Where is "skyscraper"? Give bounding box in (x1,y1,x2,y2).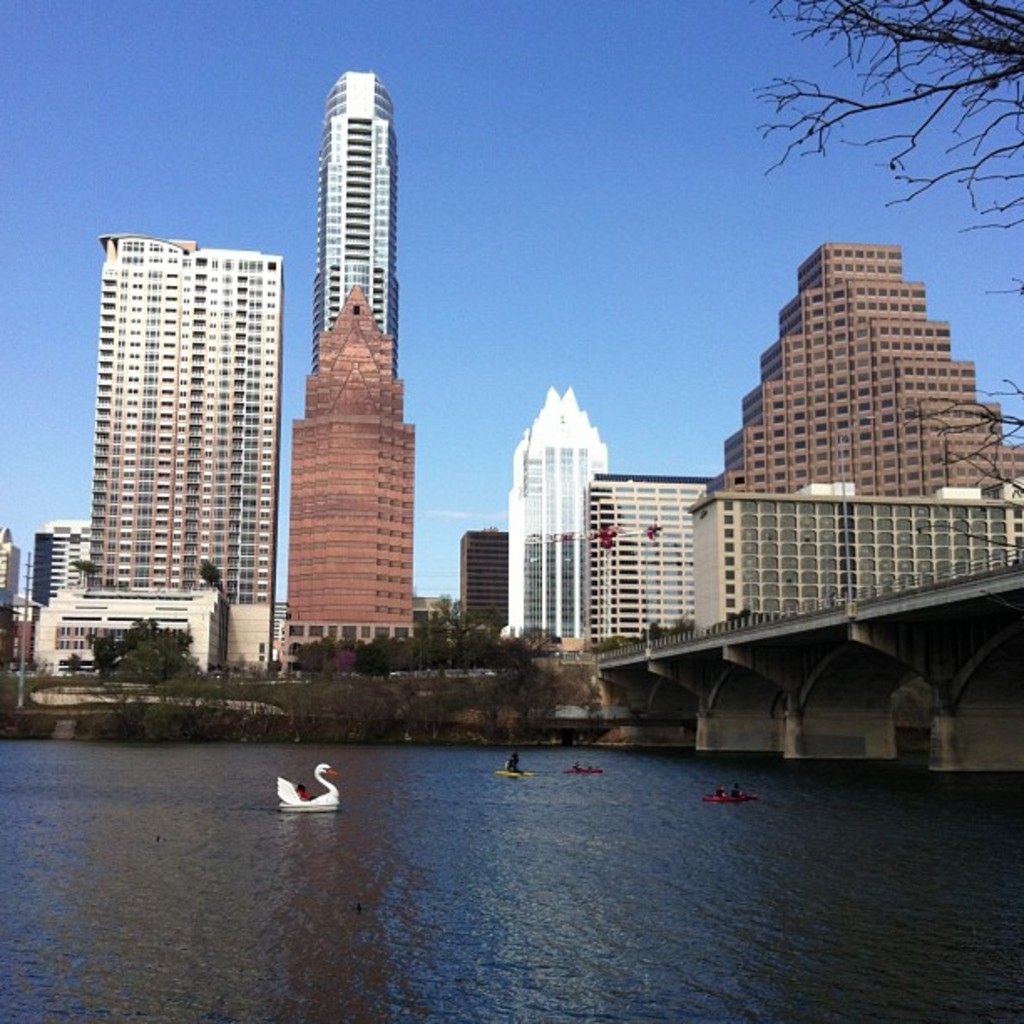
(82,236,276,673).
